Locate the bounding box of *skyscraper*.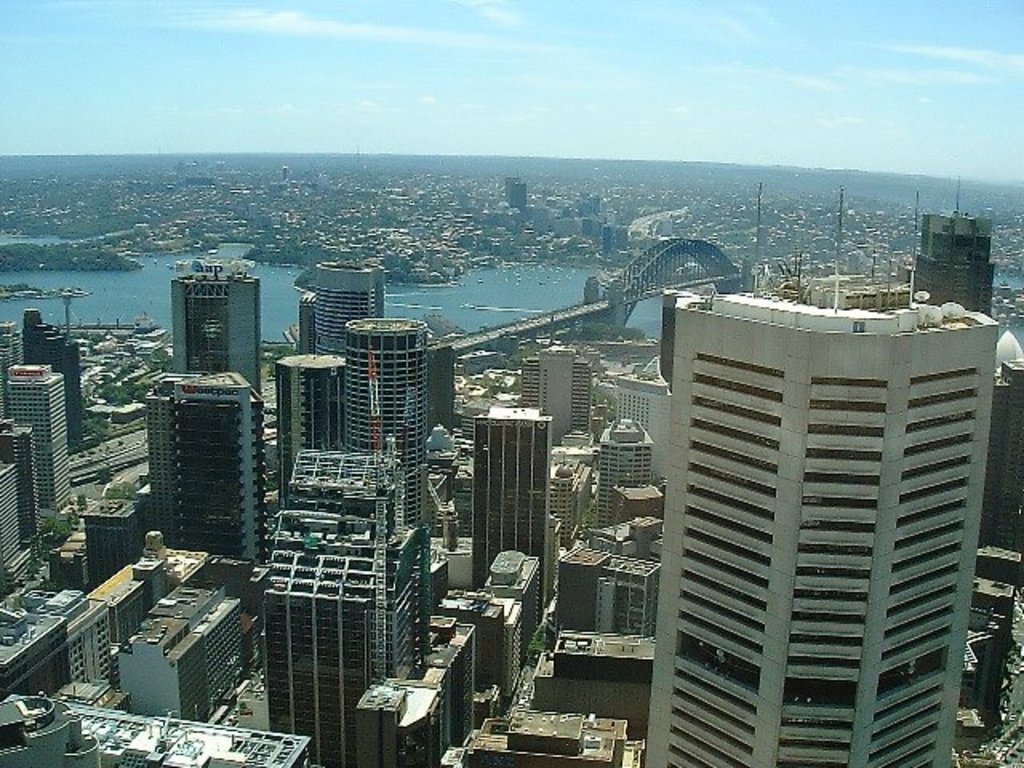
Bounding box: bbox=[333, 322, 434, 534].
